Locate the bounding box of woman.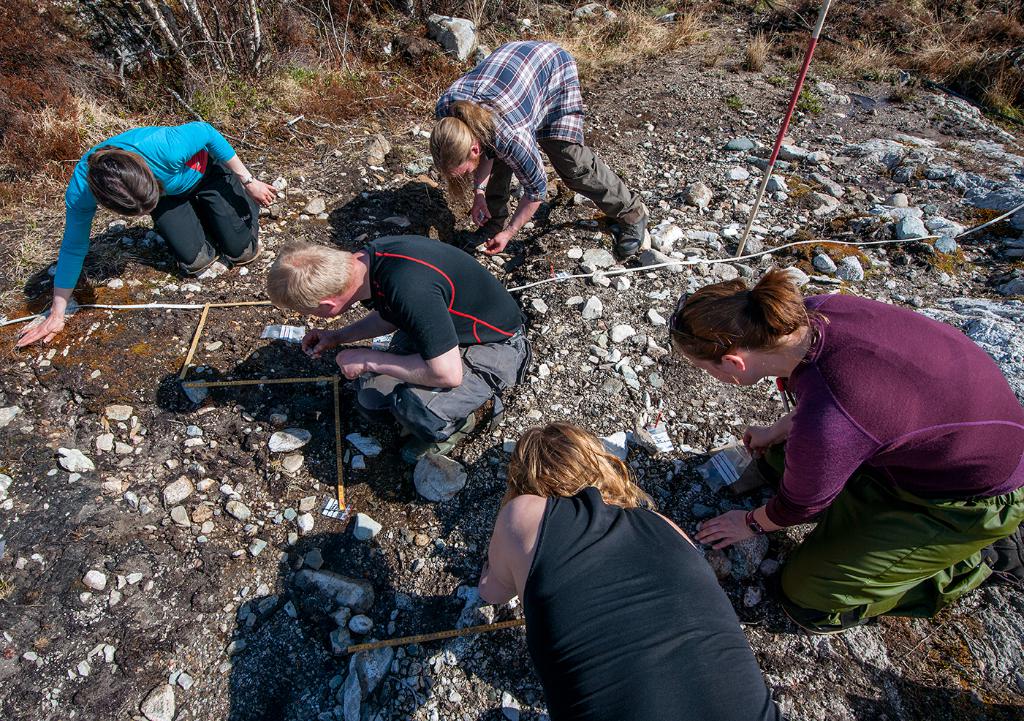
Bounding box: Rect(660, 266, 1023, 635).
